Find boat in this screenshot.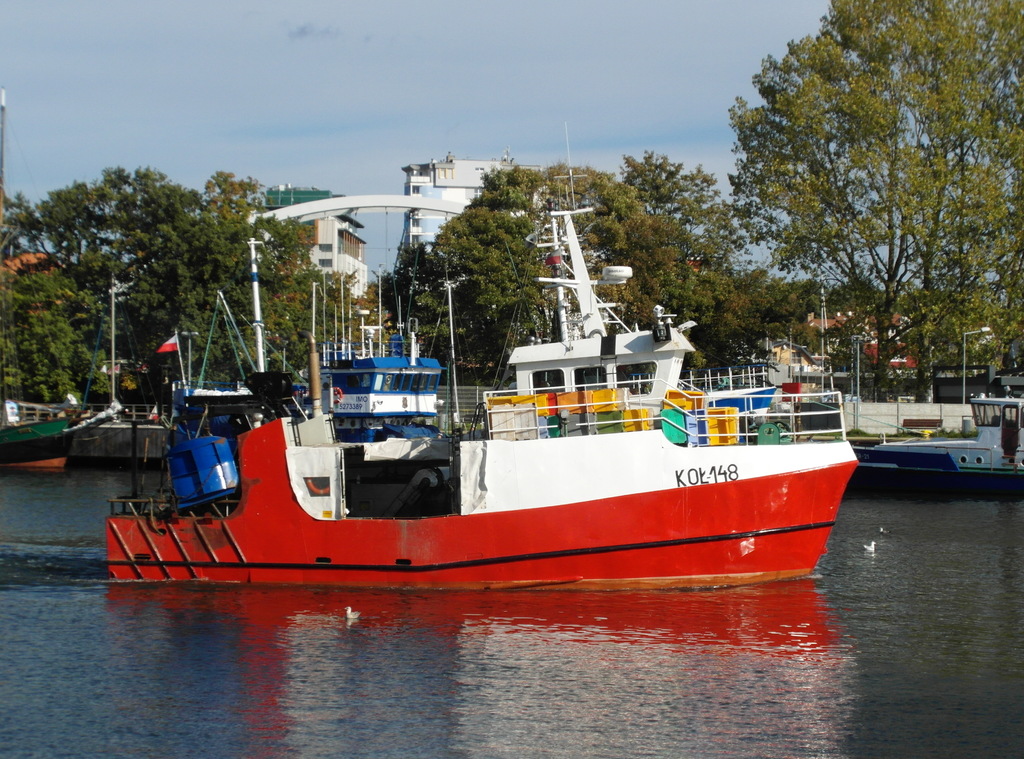
The bounding box for boat is locate(0, 409, 78, 469).
